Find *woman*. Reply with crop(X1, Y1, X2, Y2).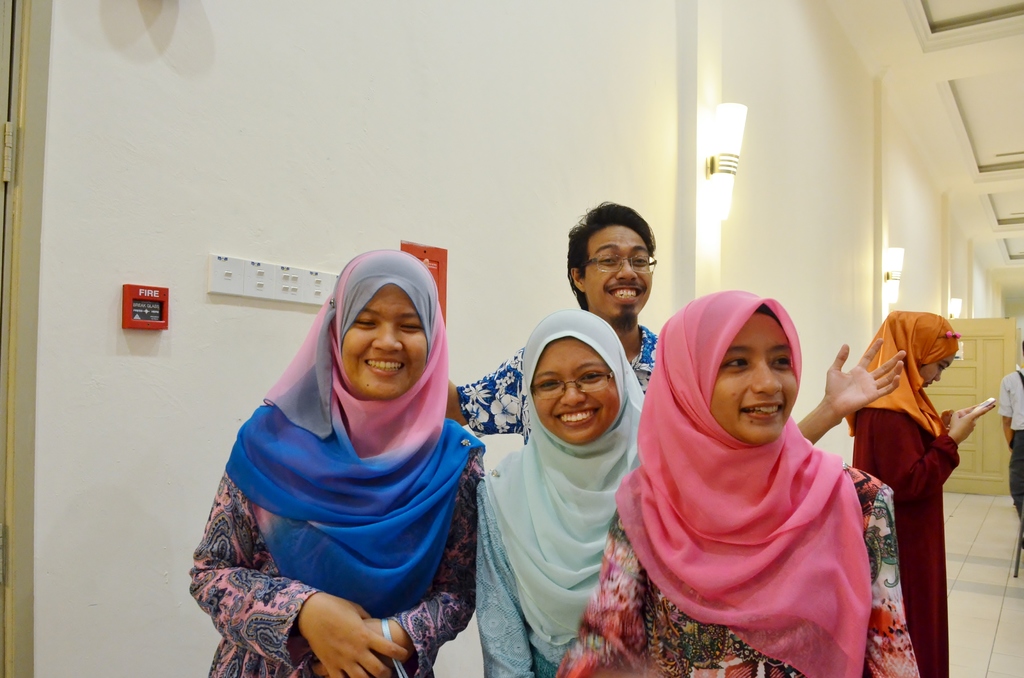
crop(553, 285, 922, 677).
